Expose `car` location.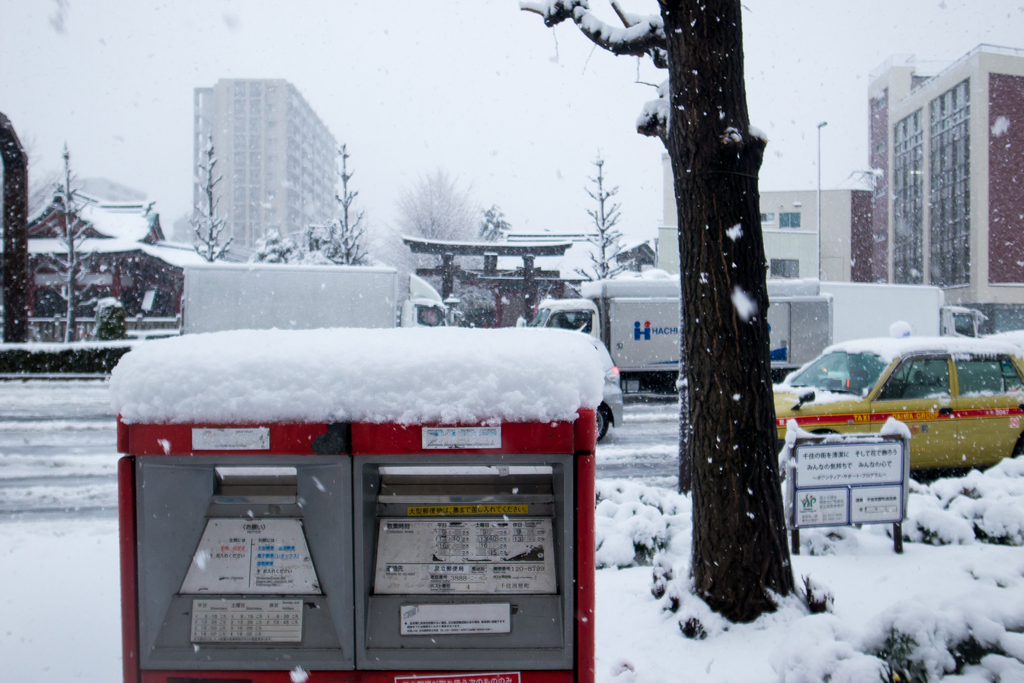
Exposed at region(576, 325, 623, 448).
